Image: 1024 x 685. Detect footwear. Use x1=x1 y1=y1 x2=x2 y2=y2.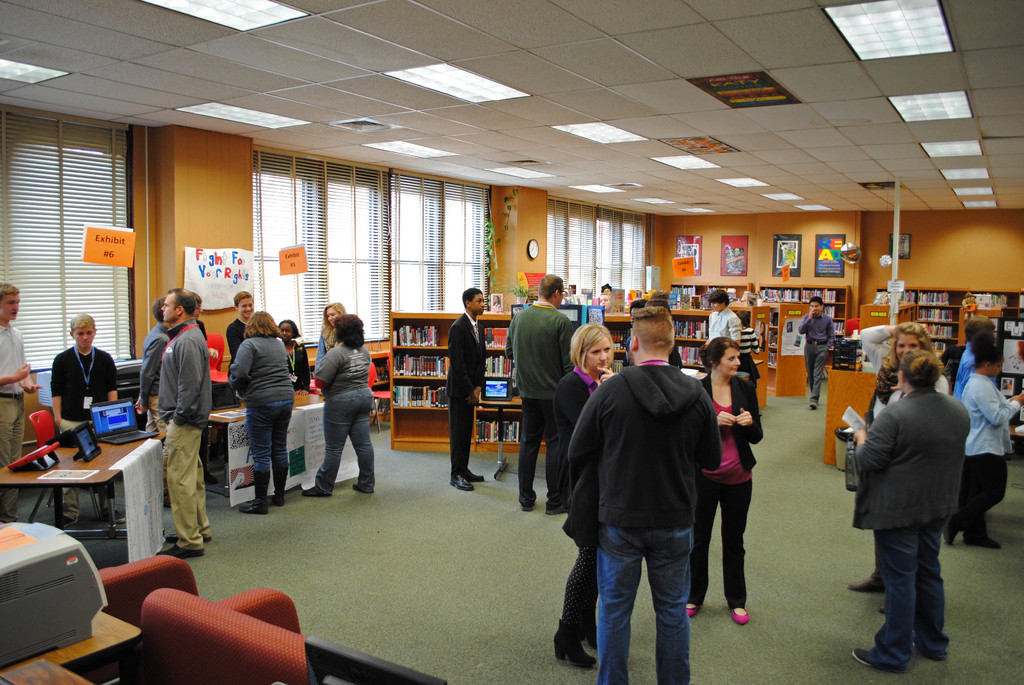
x1=101 y1=508 x2=127 y2=526.
